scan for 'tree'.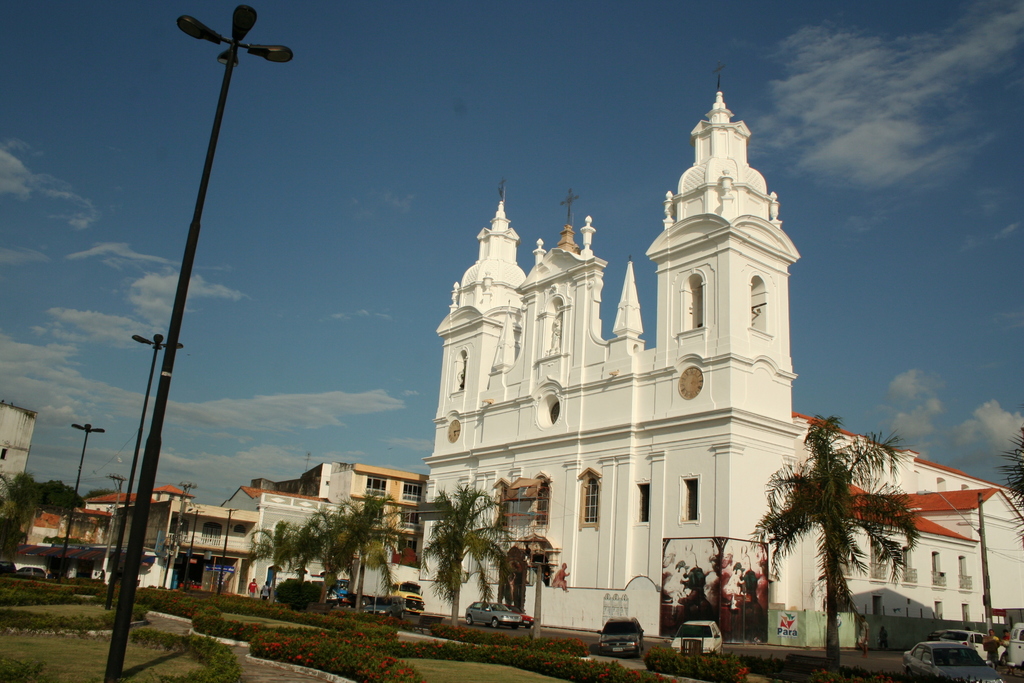
Scan result: (x1=251, y1=518, x2=305, y2=605).
